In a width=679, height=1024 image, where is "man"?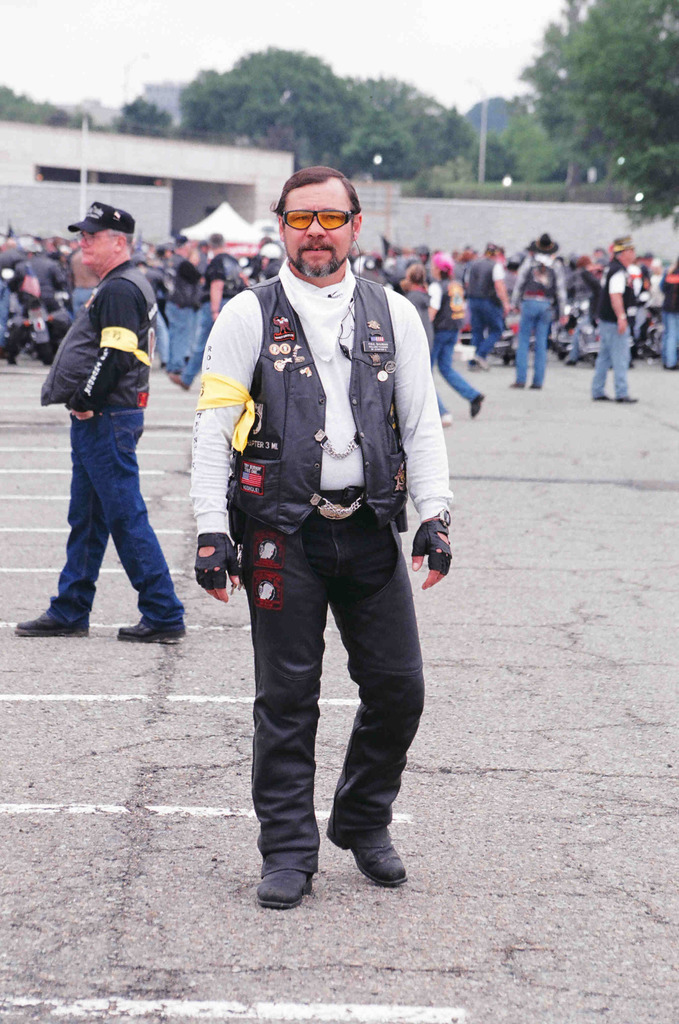
bbox=(13, 202, 194, 644).
